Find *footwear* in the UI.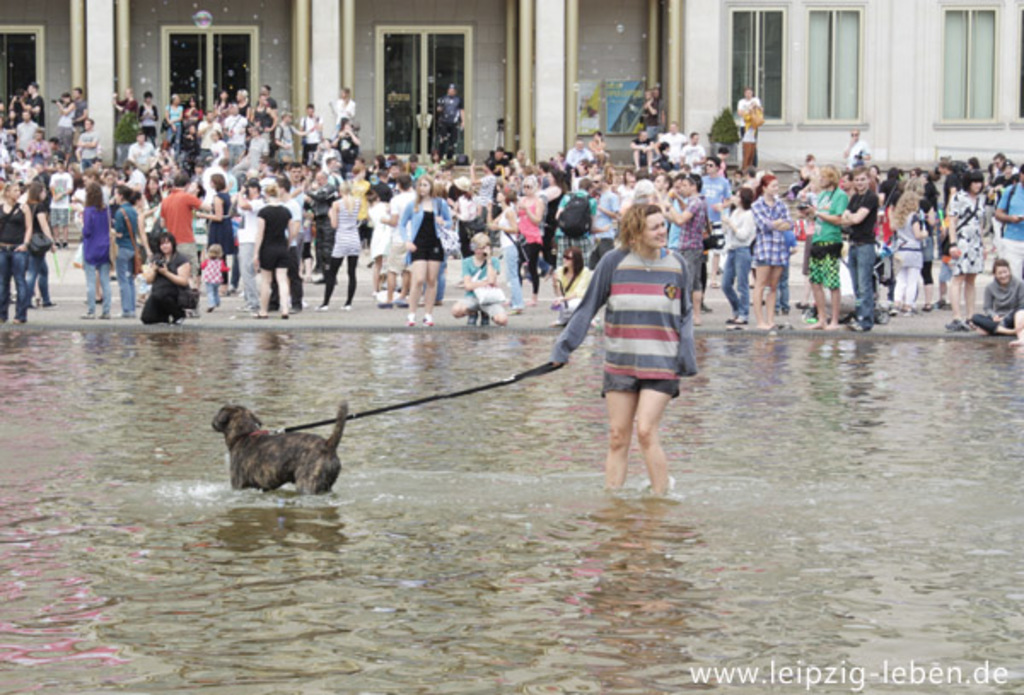
UI element at <bbox>944, 314, 966, 333</bbox>.
